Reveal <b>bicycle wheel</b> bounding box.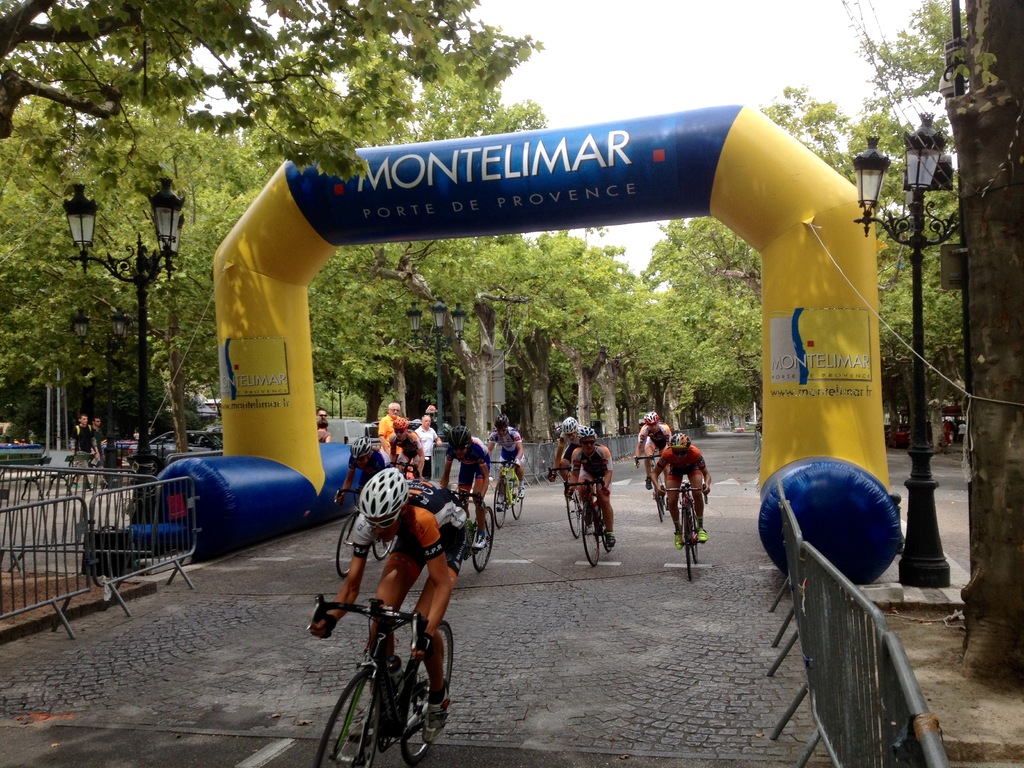
Revealed: BBox(654, 495, 661, 521).
